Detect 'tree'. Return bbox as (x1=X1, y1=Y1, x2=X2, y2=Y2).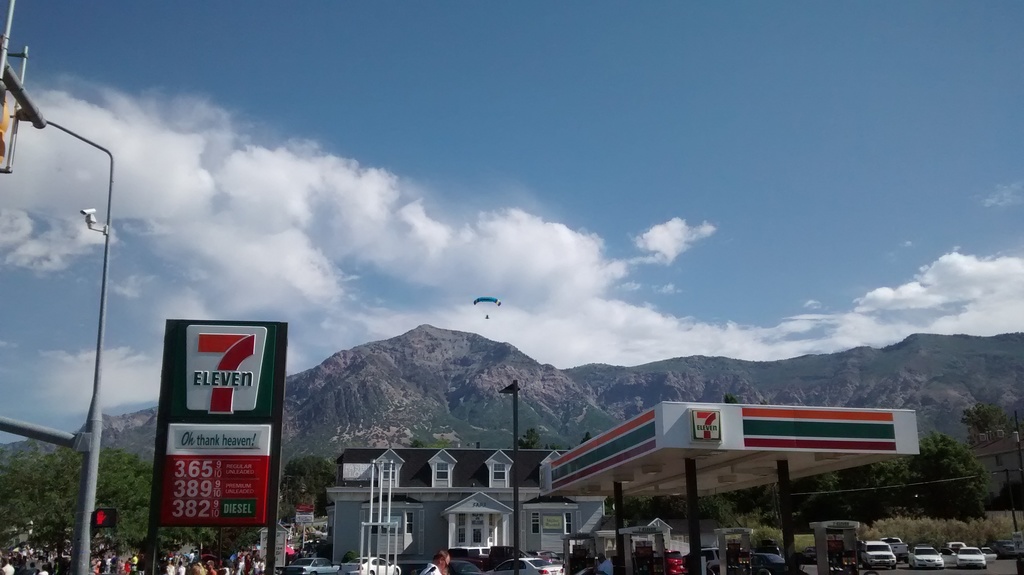
(x1=279, y1=457, x2=340, y2=522).
